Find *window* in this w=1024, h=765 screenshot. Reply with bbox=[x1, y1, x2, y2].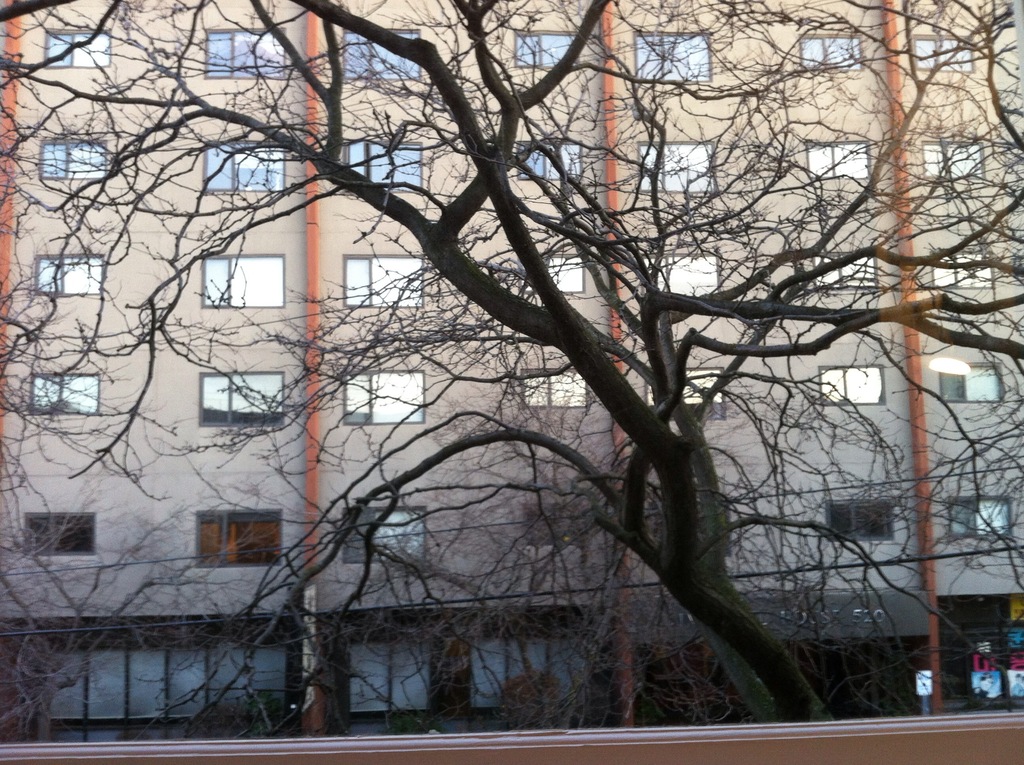
bbox=[346, 26, 416, 76].
